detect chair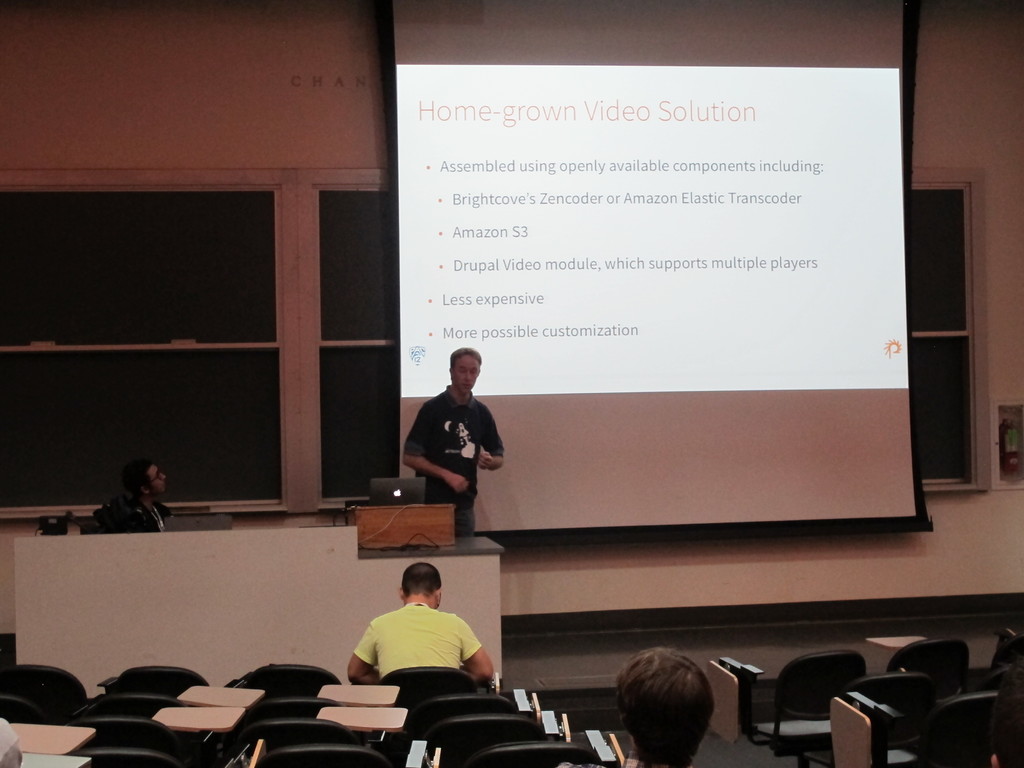
select_region(373, 664, 497, 704)
